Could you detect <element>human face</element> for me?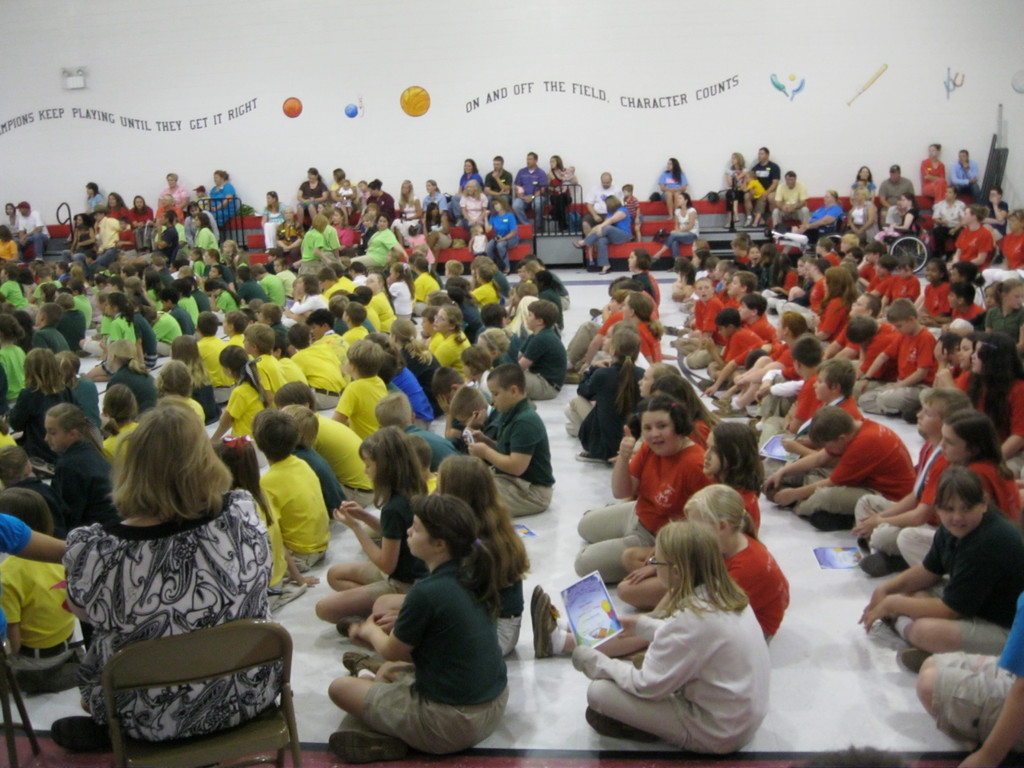
Detection result: <region>642, 412, 669, 454</region>.
